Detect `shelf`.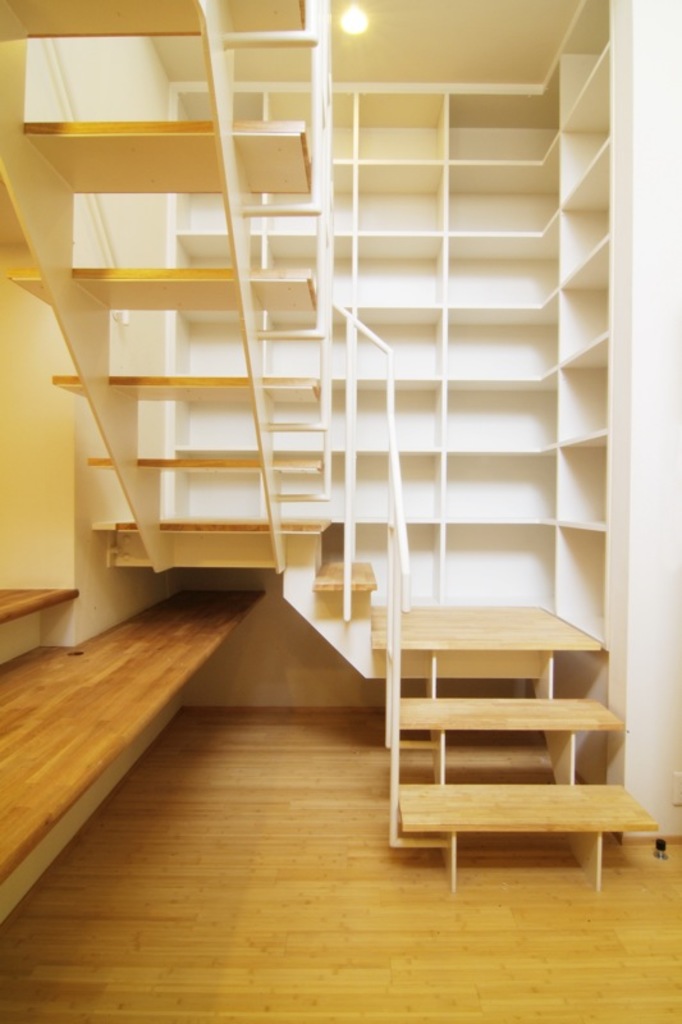
Detected at {"x1": 333, "y1": 238, "x2": 436, "y2": 302}.
